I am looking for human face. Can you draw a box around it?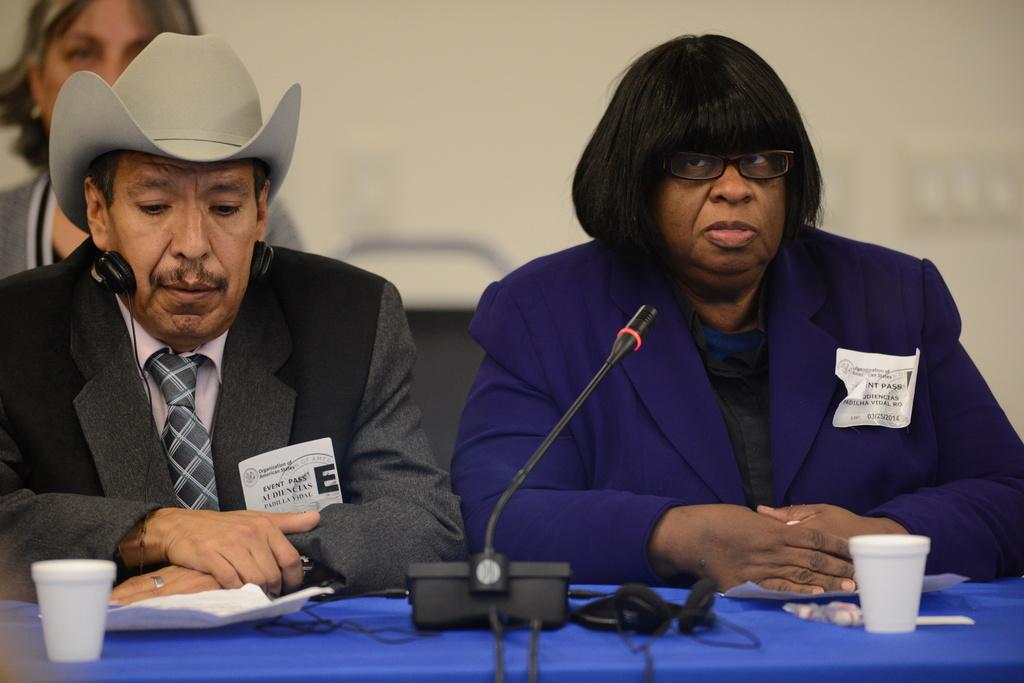
Sure, the bounding box is 40/0/179/126.
